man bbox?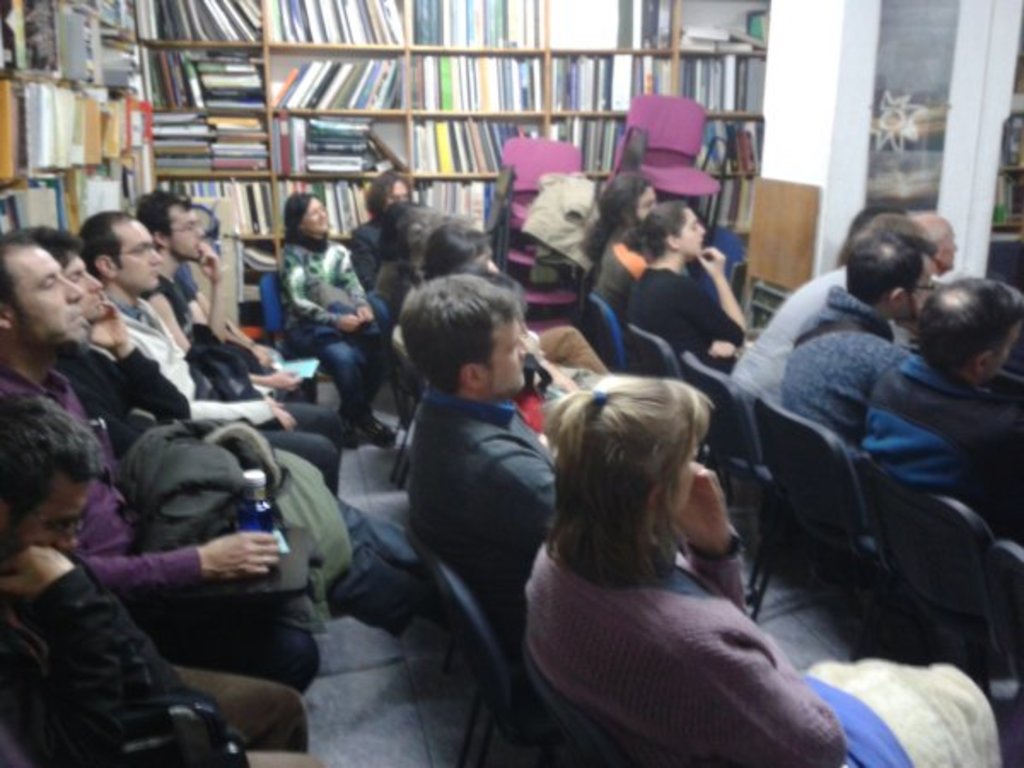
773/227/940/440
